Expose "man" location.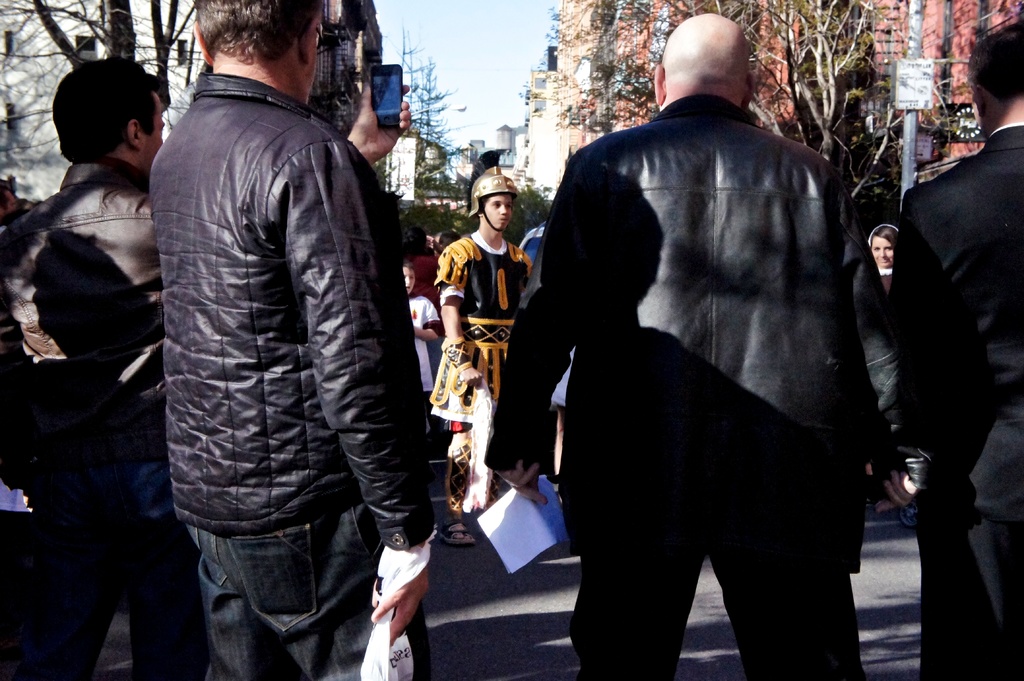
Exposed at 871/22/1023/680.
